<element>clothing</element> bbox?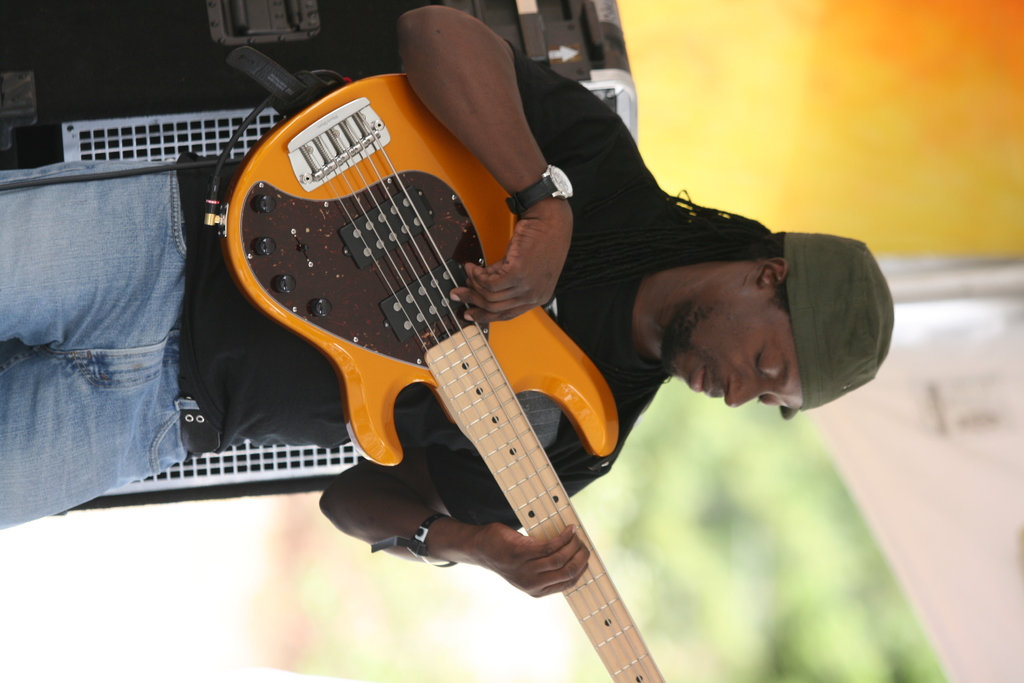
box(3, 78, 664, 529)
